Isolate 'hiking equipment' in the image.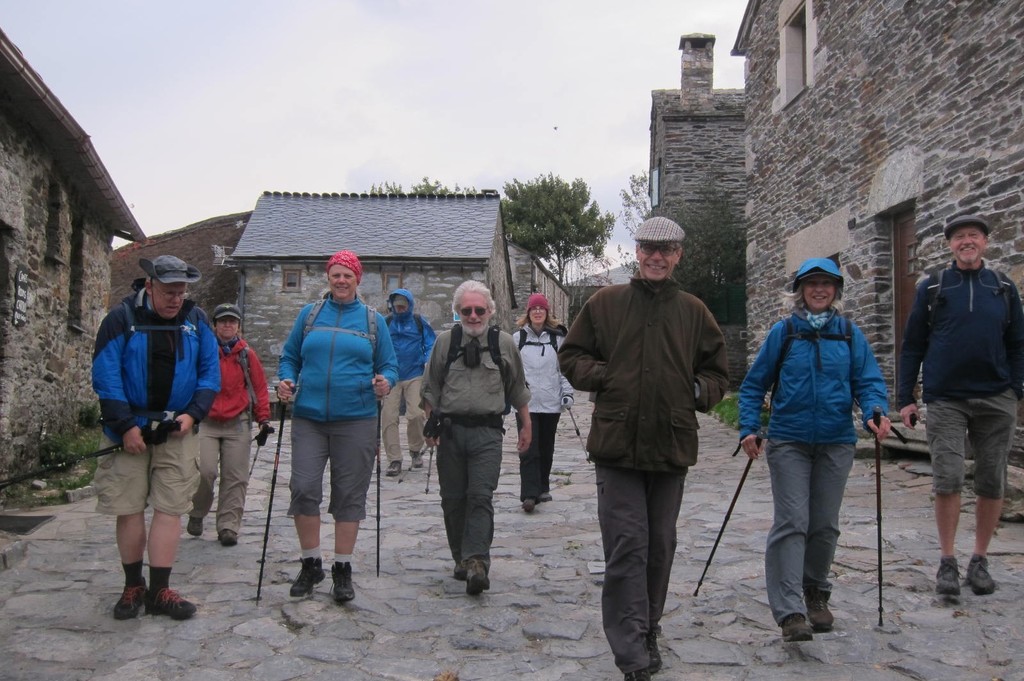
Isolated region: select_region(397, 422, 442, 487).
